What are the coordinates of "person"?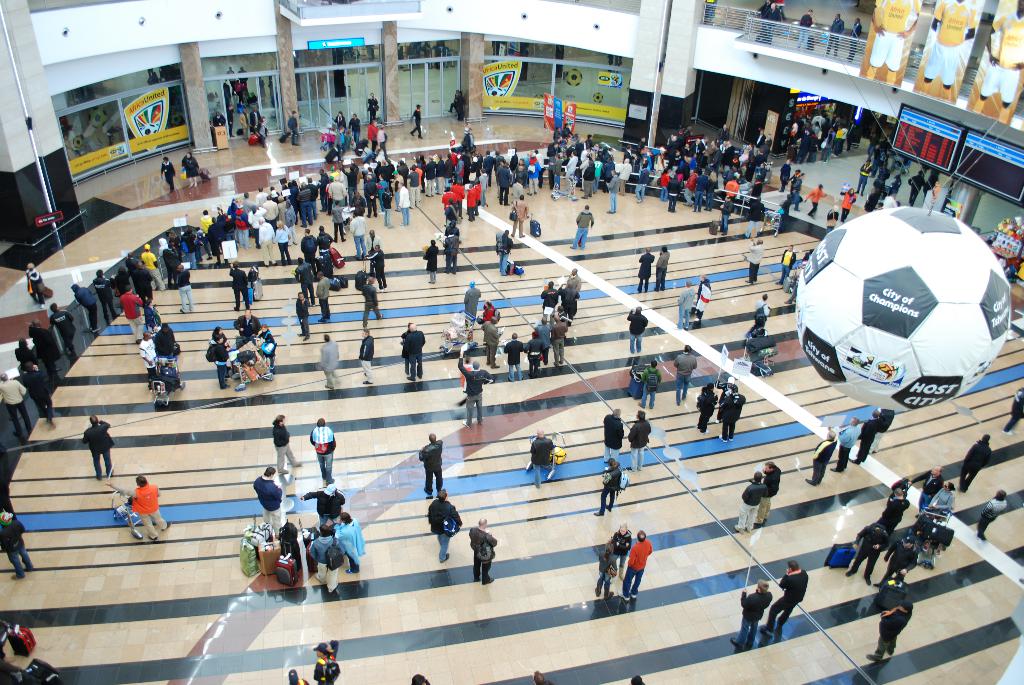
(824,15,845,57).
